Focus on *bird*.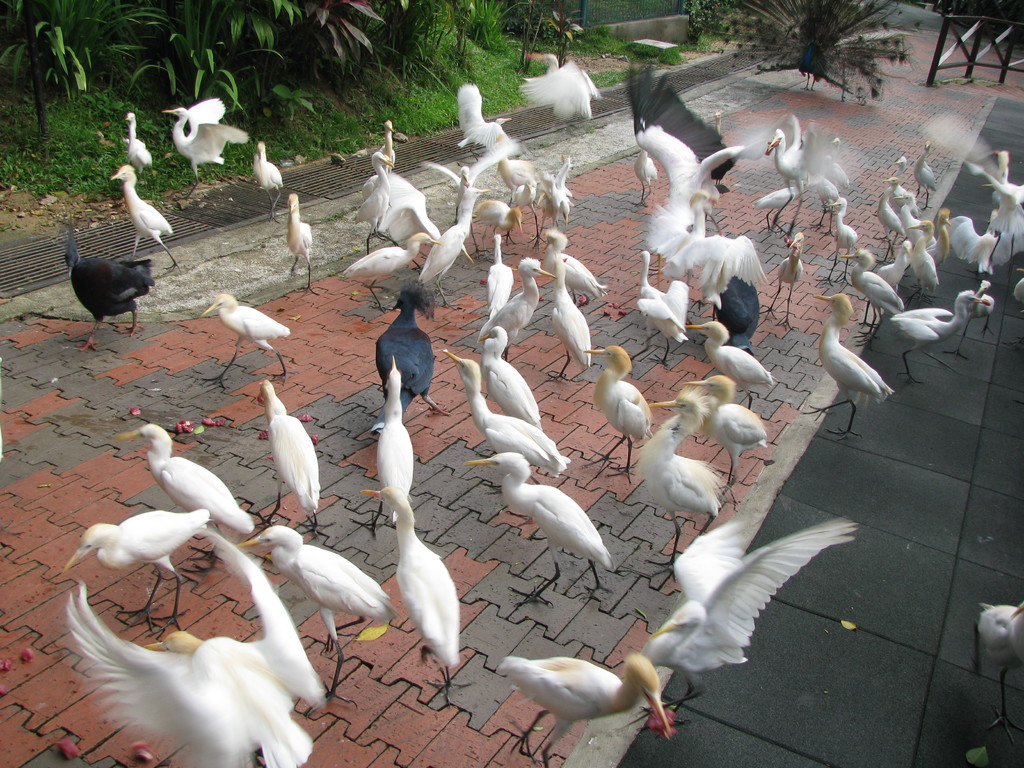
Focused at <bbox>49, 525, 335, 767</bbox>.
